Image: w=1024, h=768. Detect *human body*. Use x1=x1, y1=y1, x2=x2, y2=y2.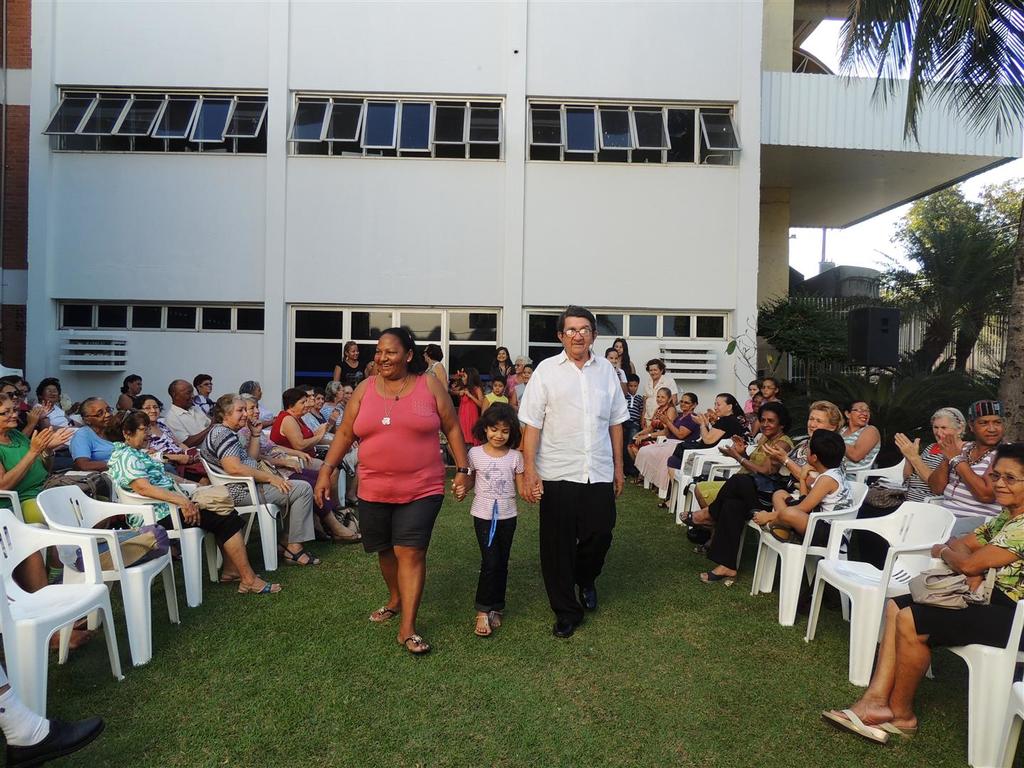
x1=695, y1=432, x2=794, y2=539.
